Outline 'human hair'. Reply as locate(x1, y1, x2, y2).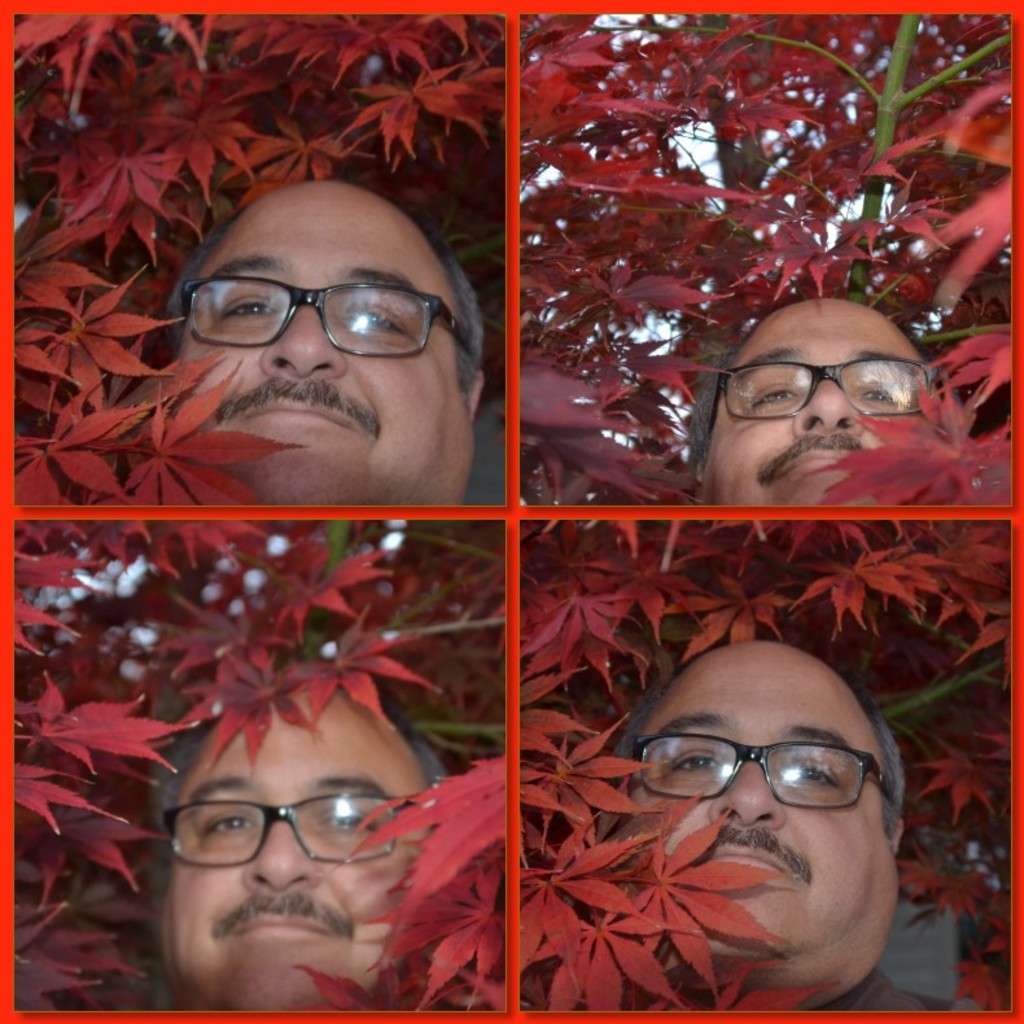
locate(612, 662, 906, 843).
